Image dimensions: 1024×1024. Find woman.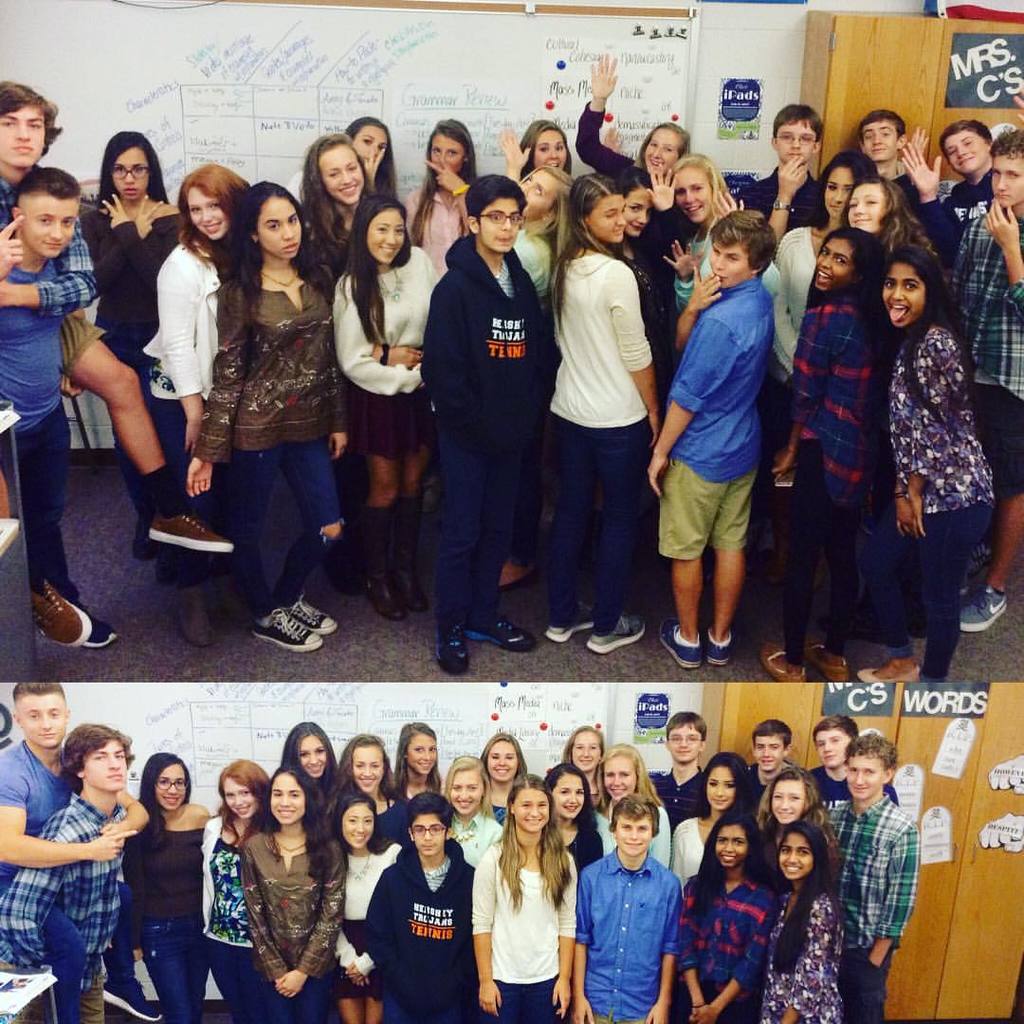
bbox(386, 720, 449, 812).
